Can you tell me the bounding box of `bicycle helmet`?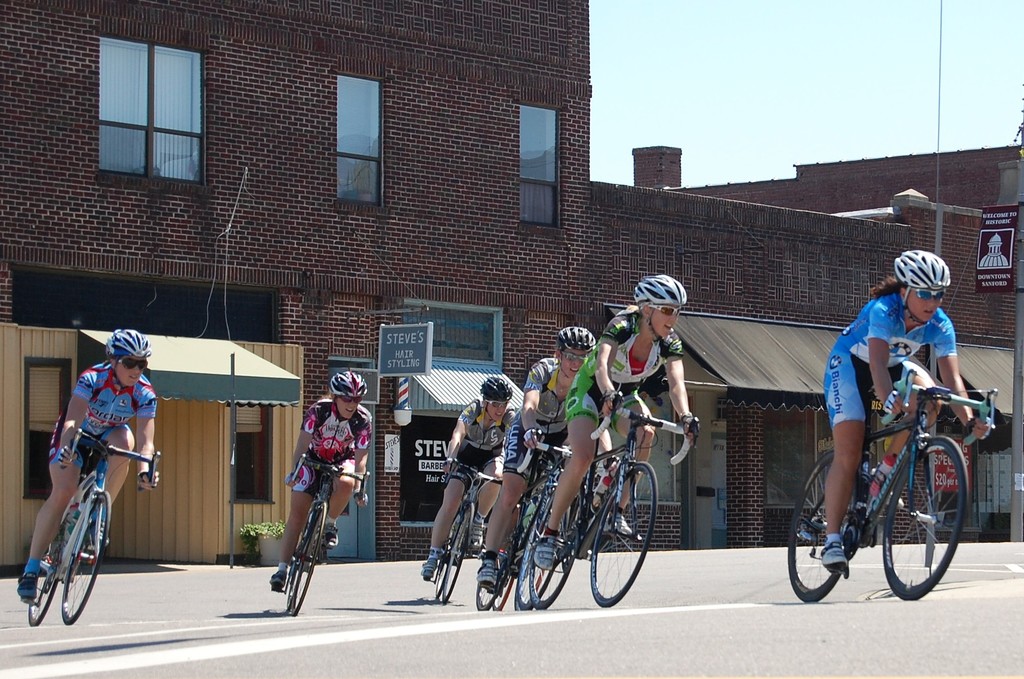
481,371,511,403.
